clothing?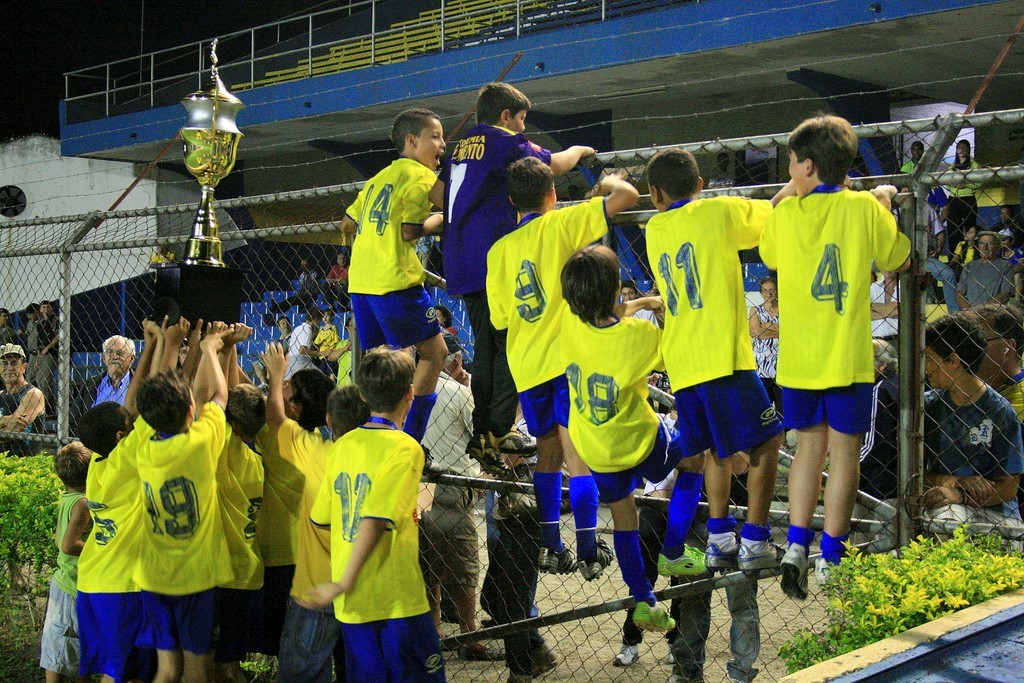
(left=25, top=317, right=39, bottom=382)
